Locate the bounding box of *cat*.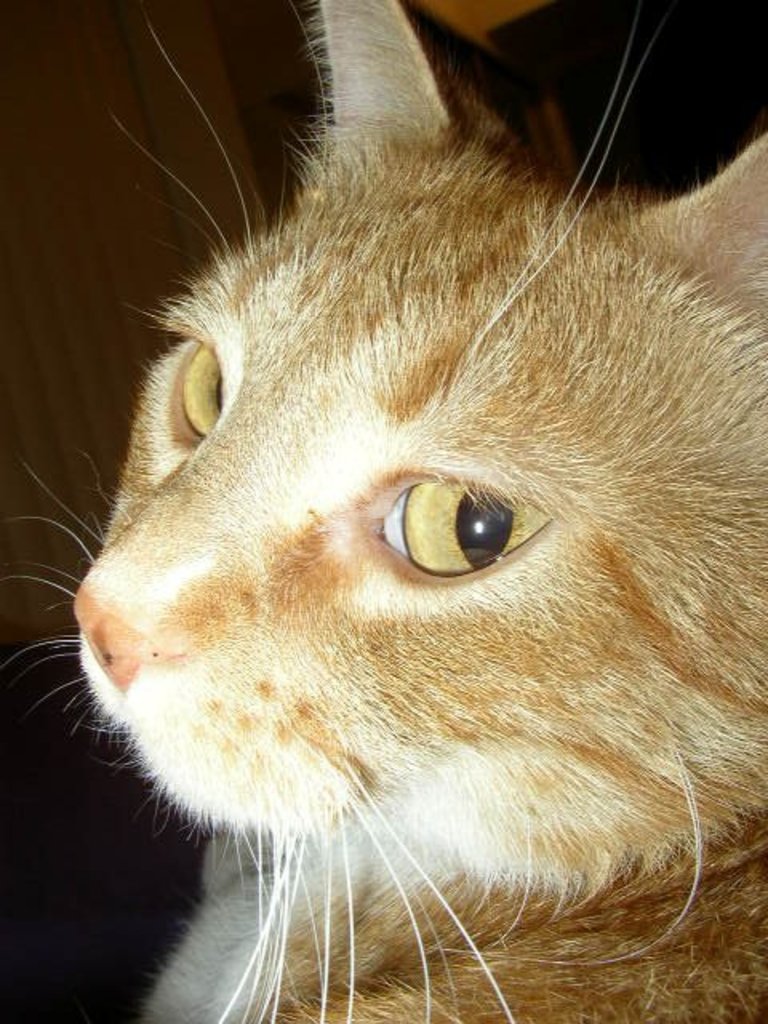
Bounding box: locate(0, 0, 766, 1022).
